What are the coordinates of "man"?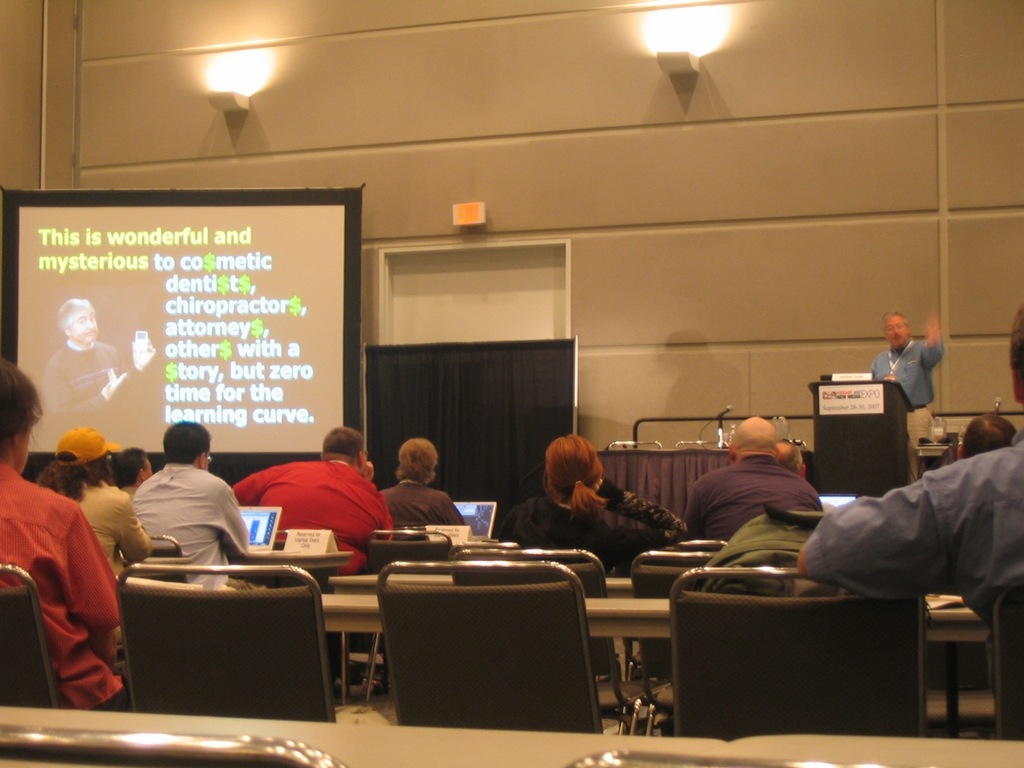
rect(797, 306, 1023, 687).
